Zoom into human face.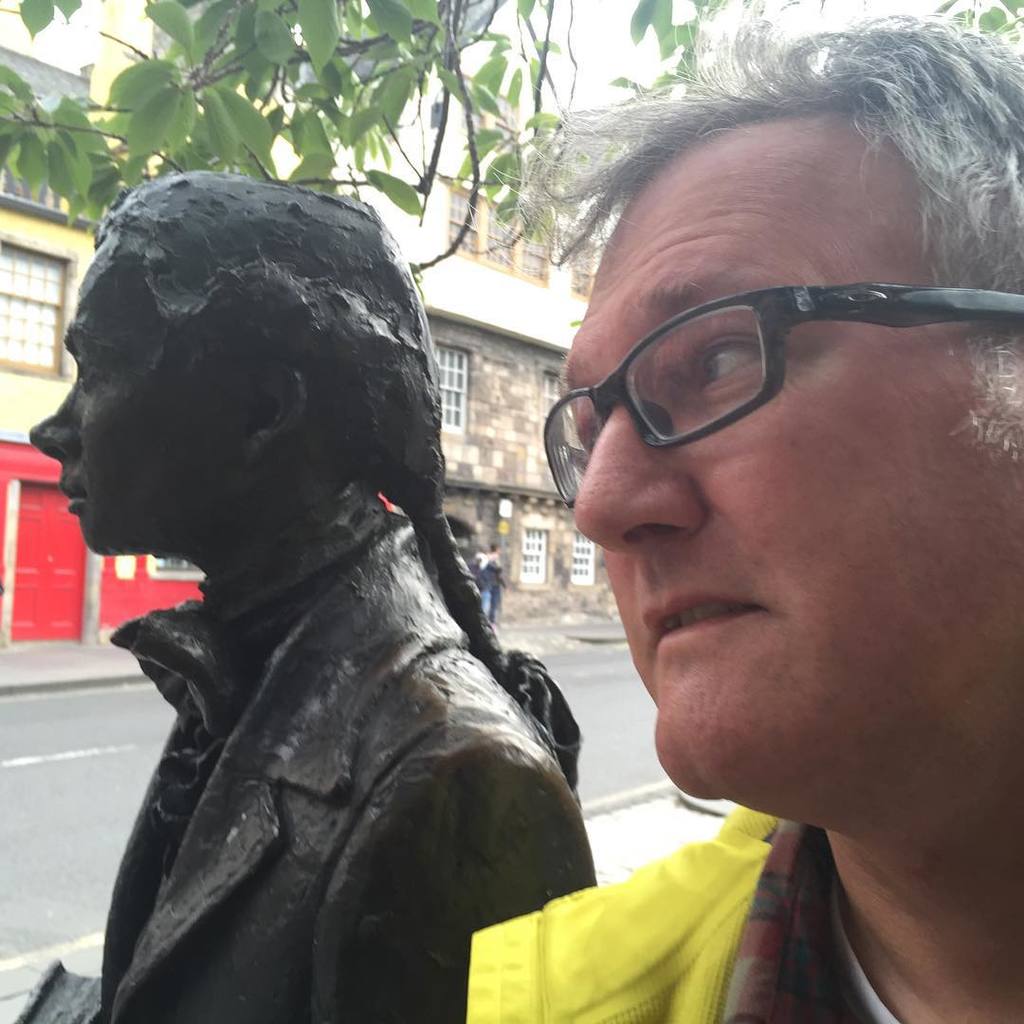
Zoom target: bbox(26, 236, 266, 559).
